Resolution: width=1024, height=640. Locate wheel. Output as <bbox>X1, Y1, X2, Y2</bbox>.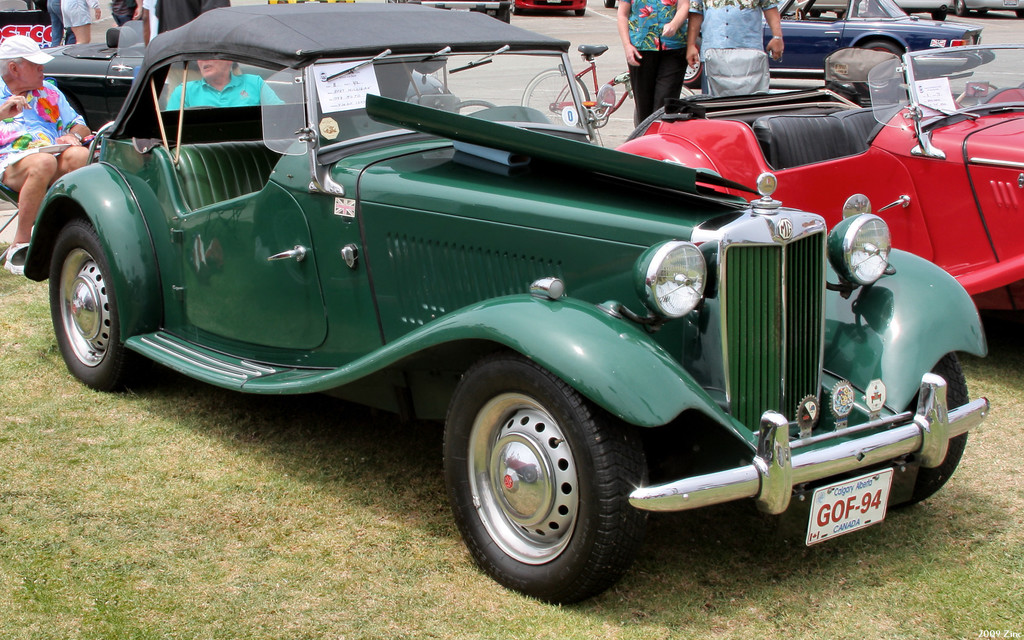
<bbox>499, 11, 510, 24</bbox>.
